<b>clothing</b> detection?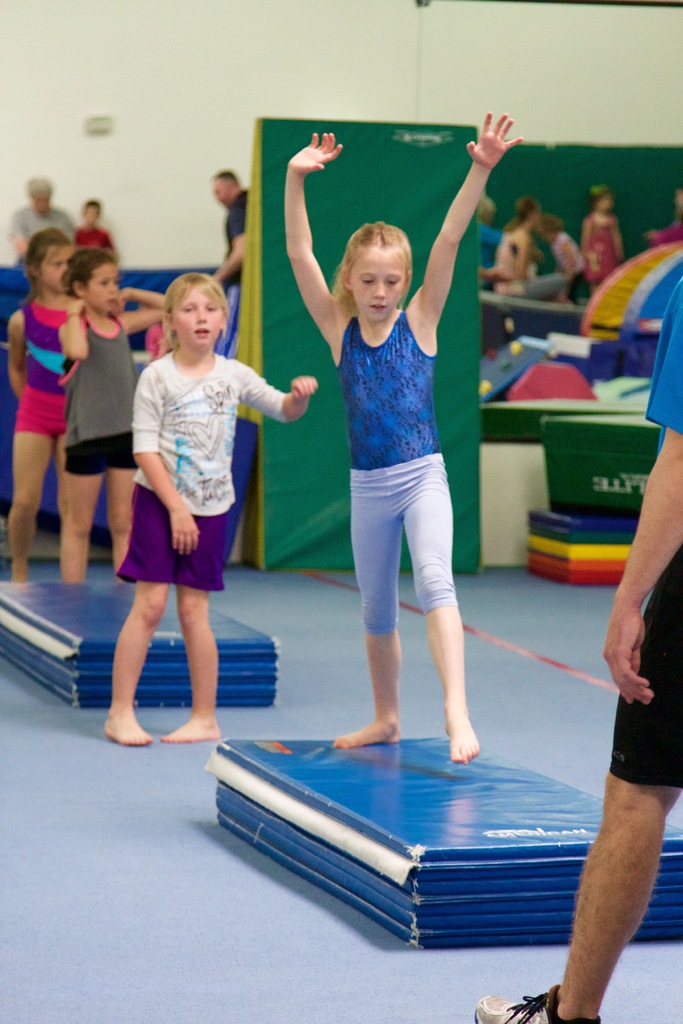
491 225 561 304
